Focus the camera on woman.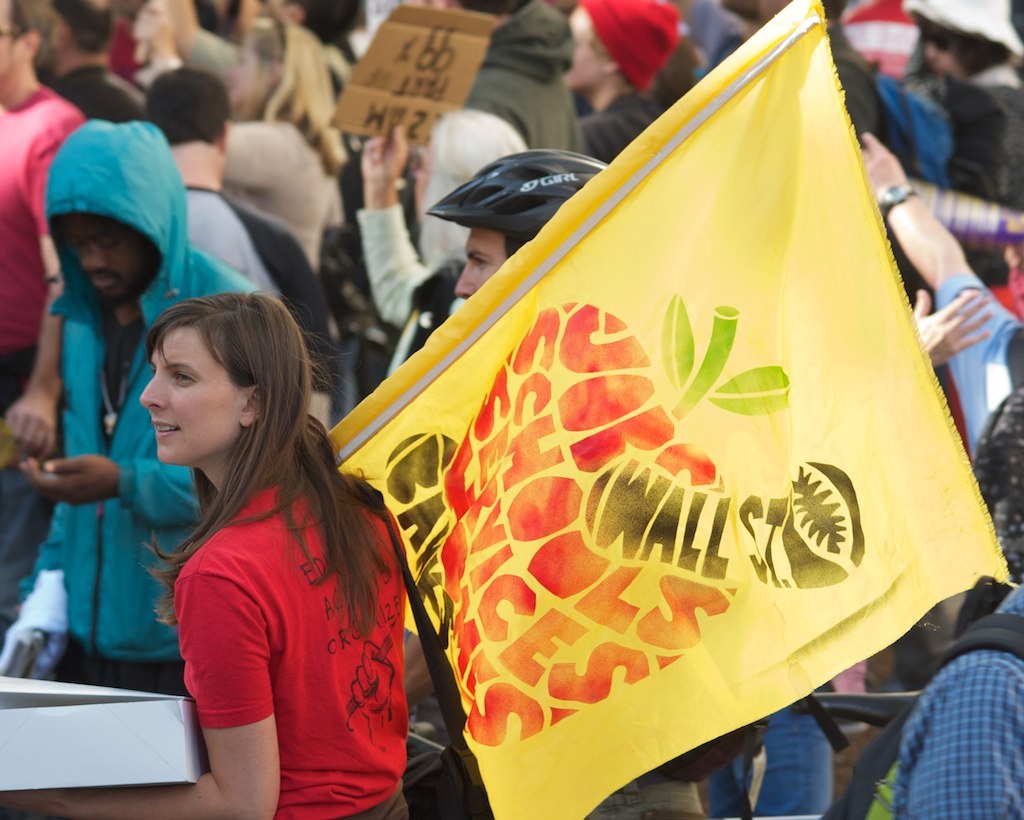
Focus region: bbox=(898, 0, 1023, 201).
